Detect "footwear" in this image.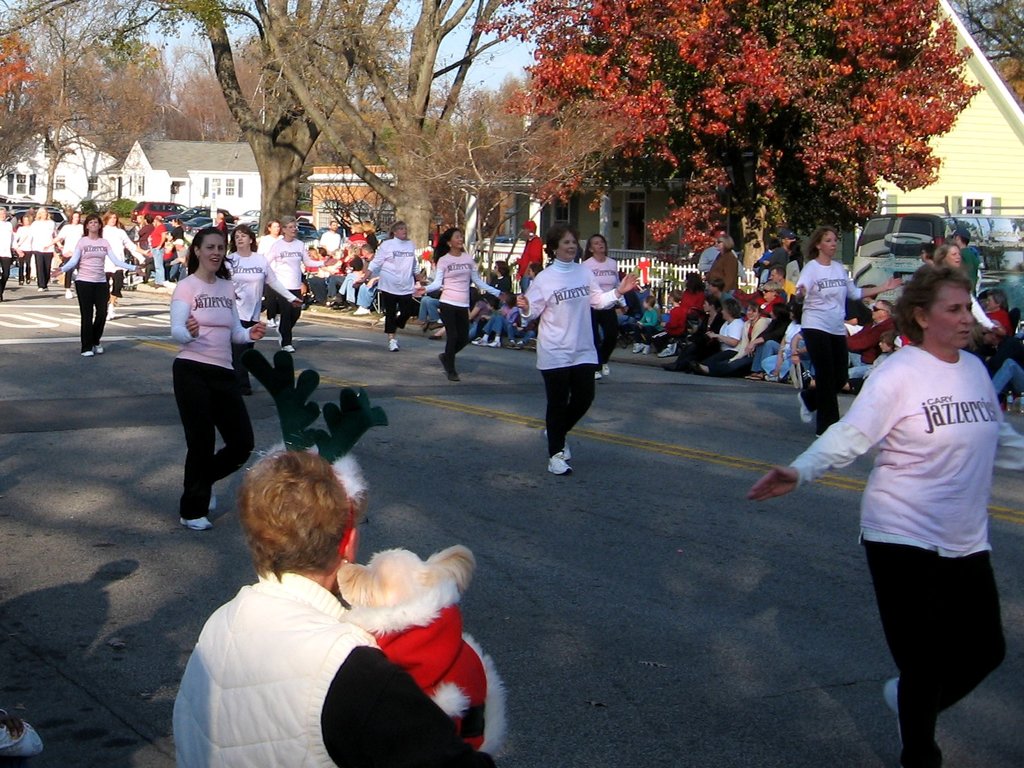
Detection: [634,340,652,356].
